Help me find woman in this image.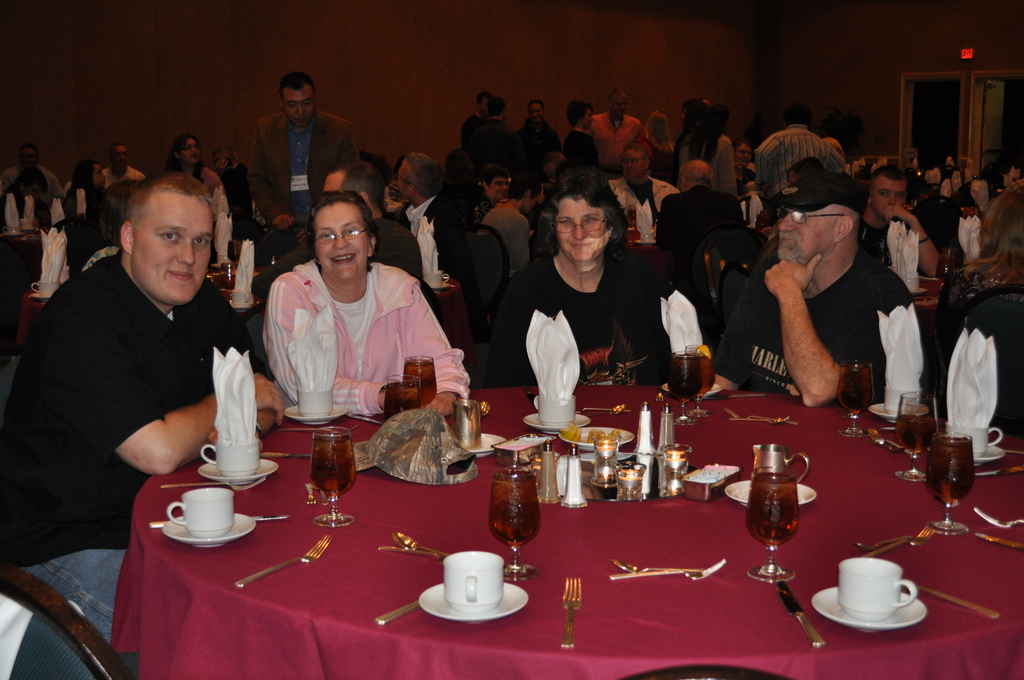
Found it: left=639, top=106, right=685, bottom=190.
